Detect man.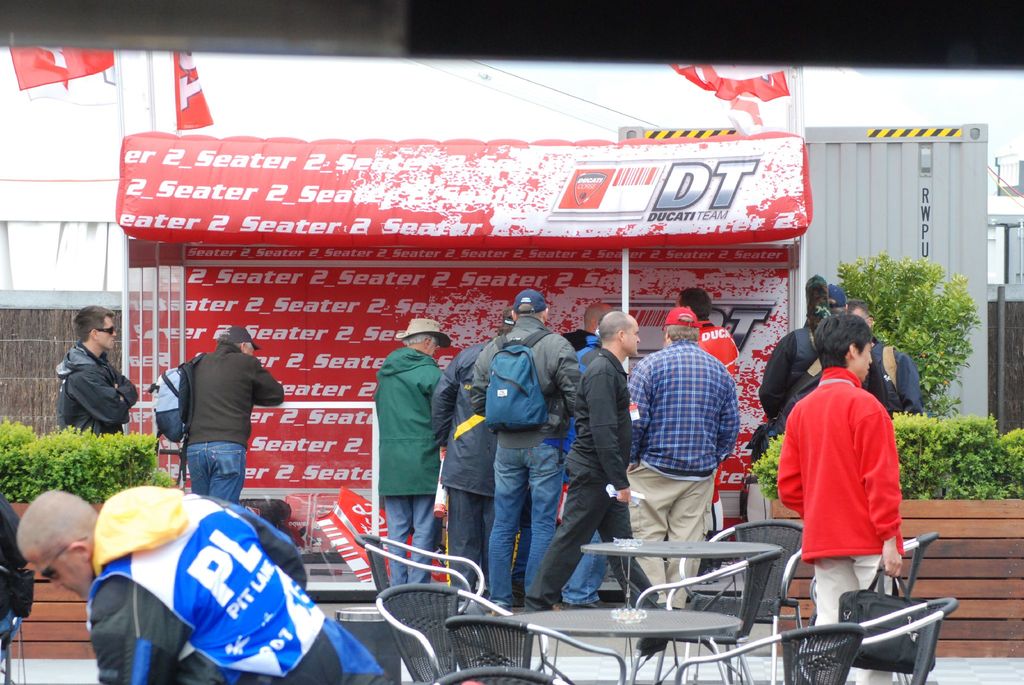
Detected at select_region(524, 311, 664, 618).
